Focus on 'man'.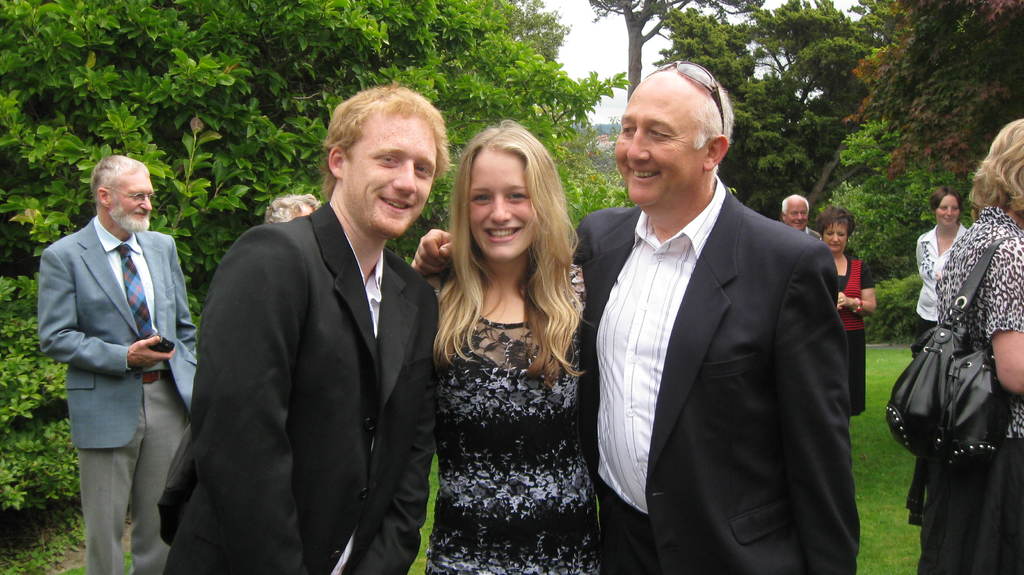
Focused at [28,129,198,554].
